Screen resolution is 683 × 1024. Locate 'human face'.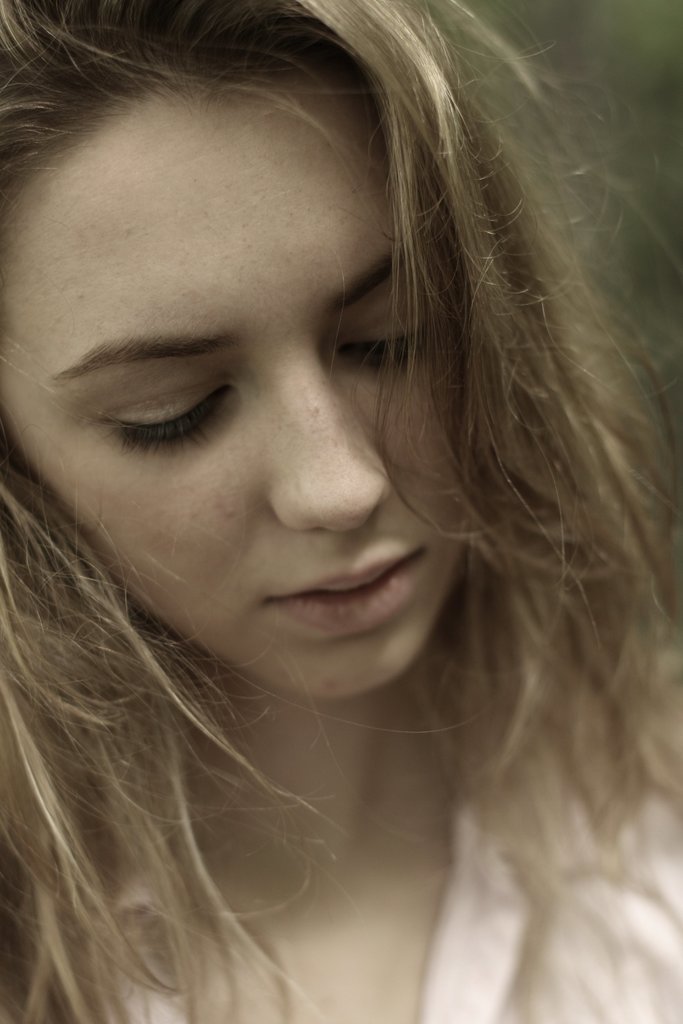
box=[0, 90, 472, 697].
